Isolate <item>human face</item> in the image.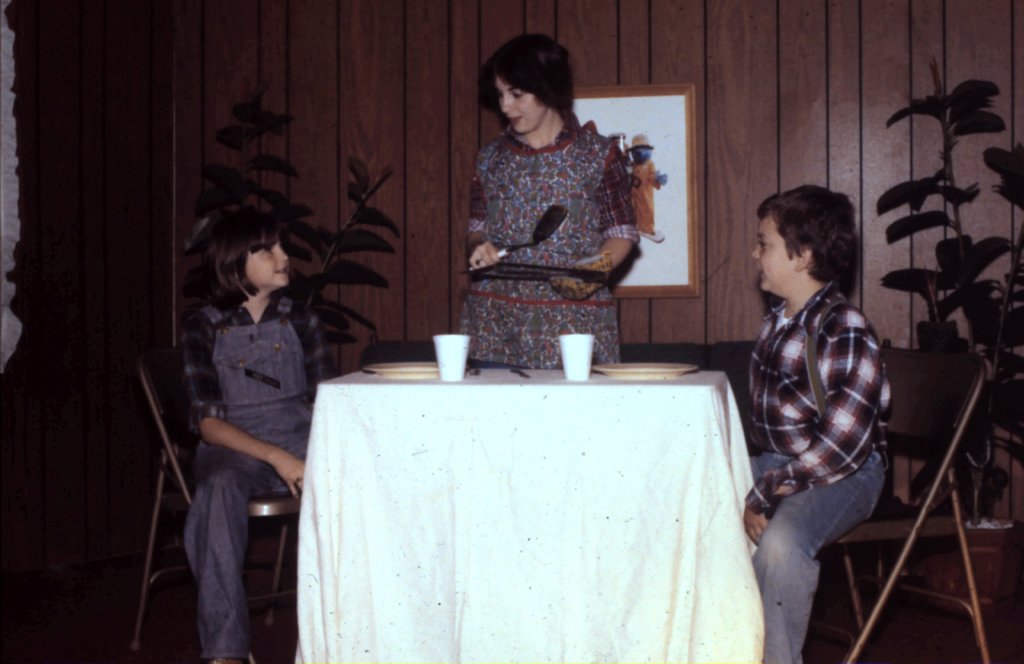
Isolated region: bbox=(493, 76, 546, 134).
